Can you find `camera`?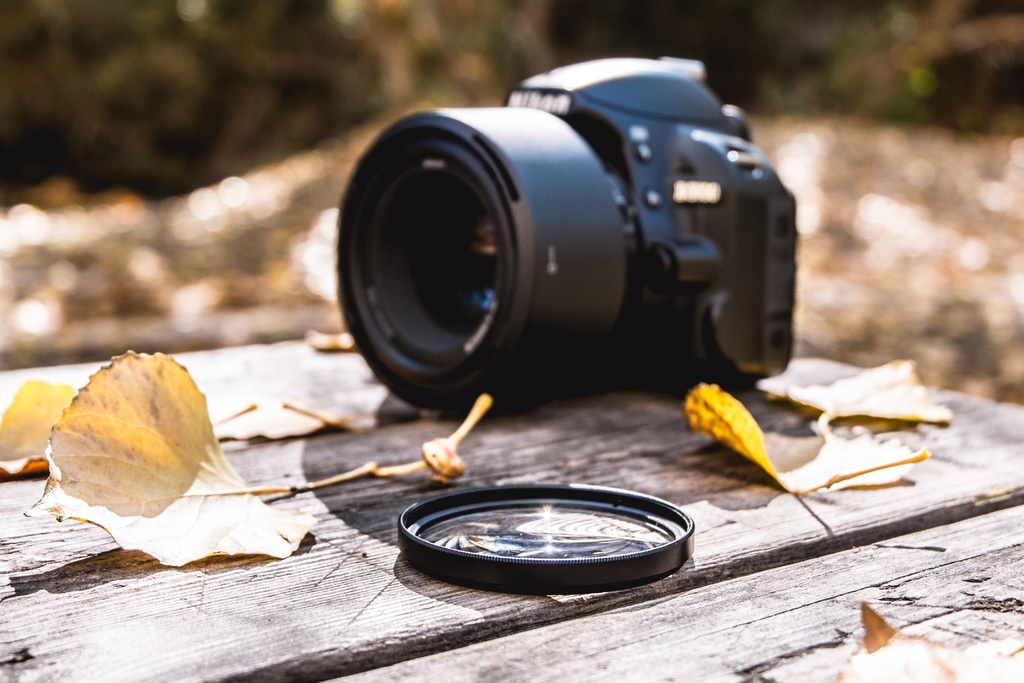
Yes, bounding box: {"left": 335, "top": 52, "right": 799, "bottom": 424}.
